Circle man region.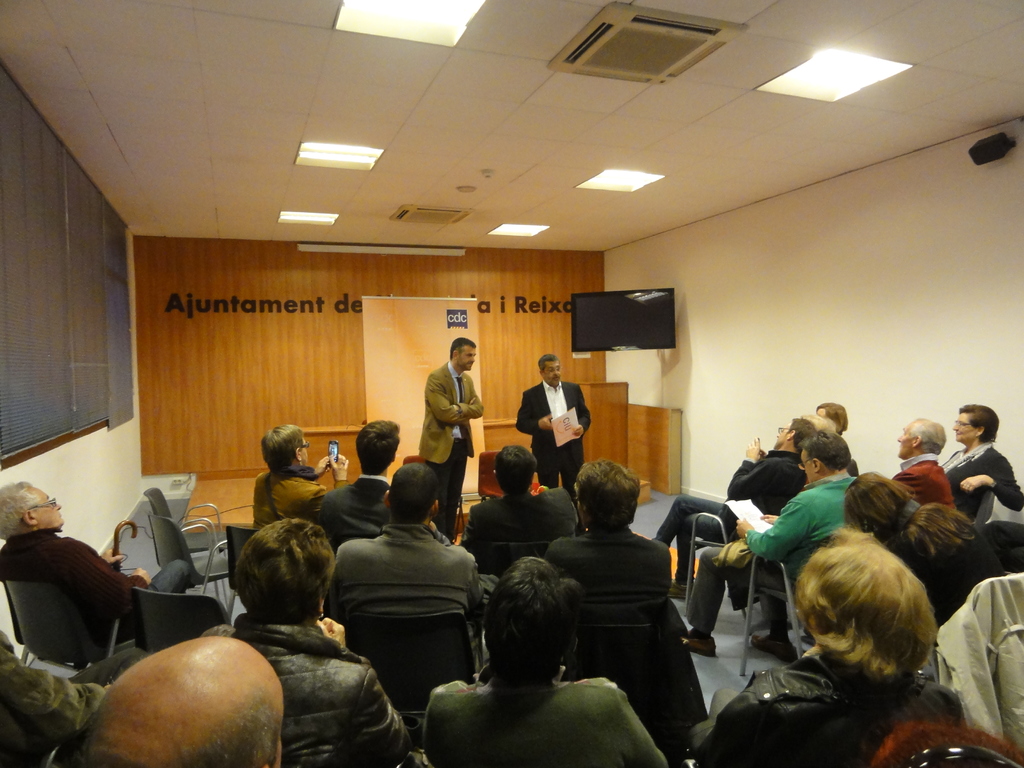
Region: detection(653, 413, 817, 601).
